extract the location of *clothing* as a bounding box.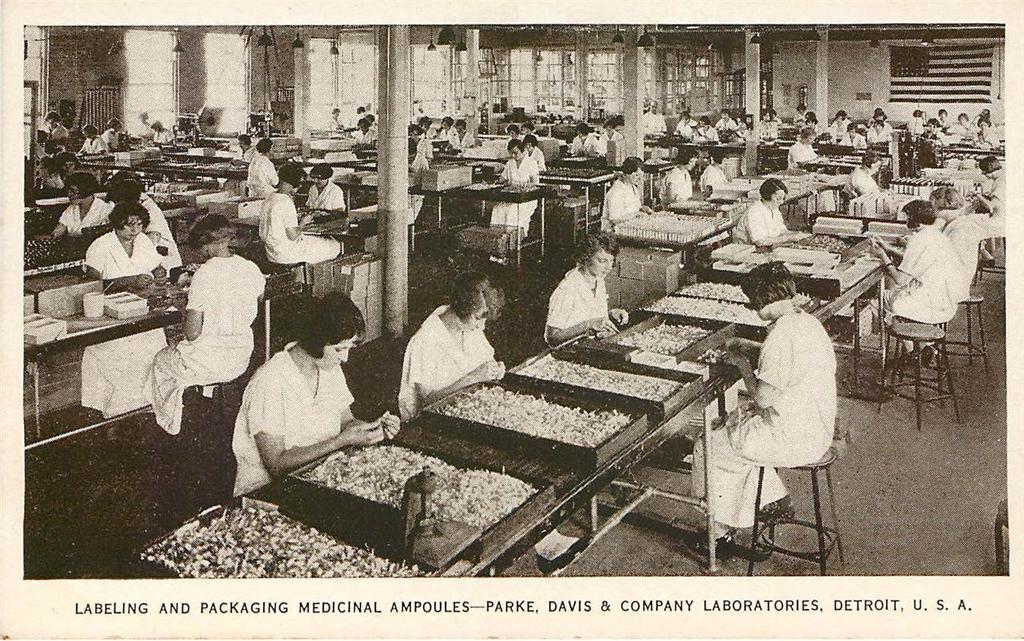
638, 110, 665, 140.
